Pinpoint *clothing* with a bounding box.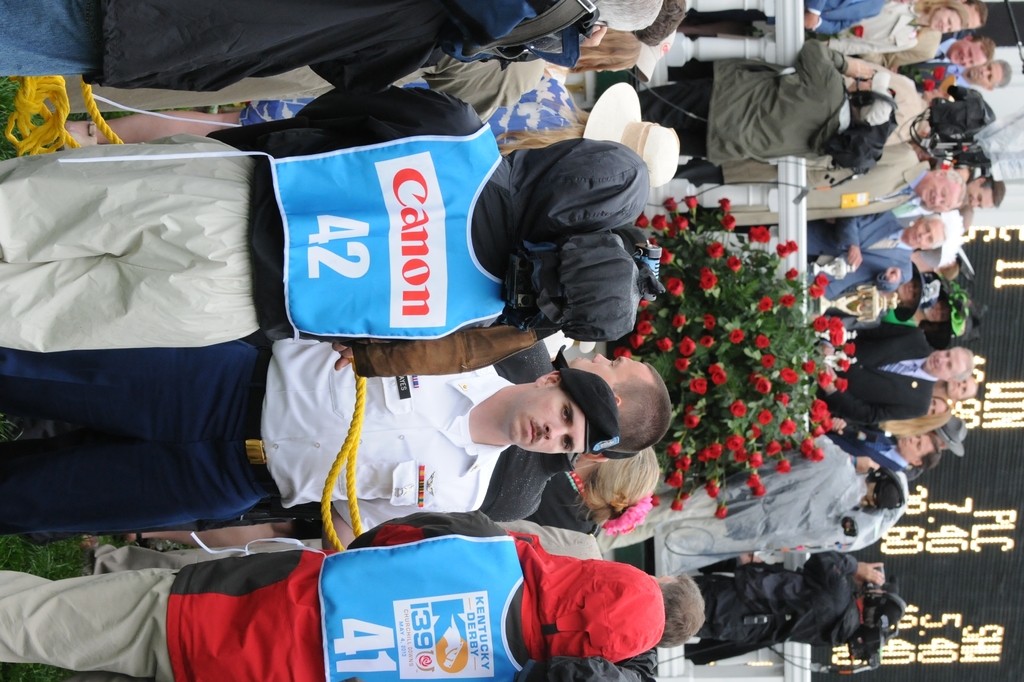
detection(0, 359, 519, 537).
